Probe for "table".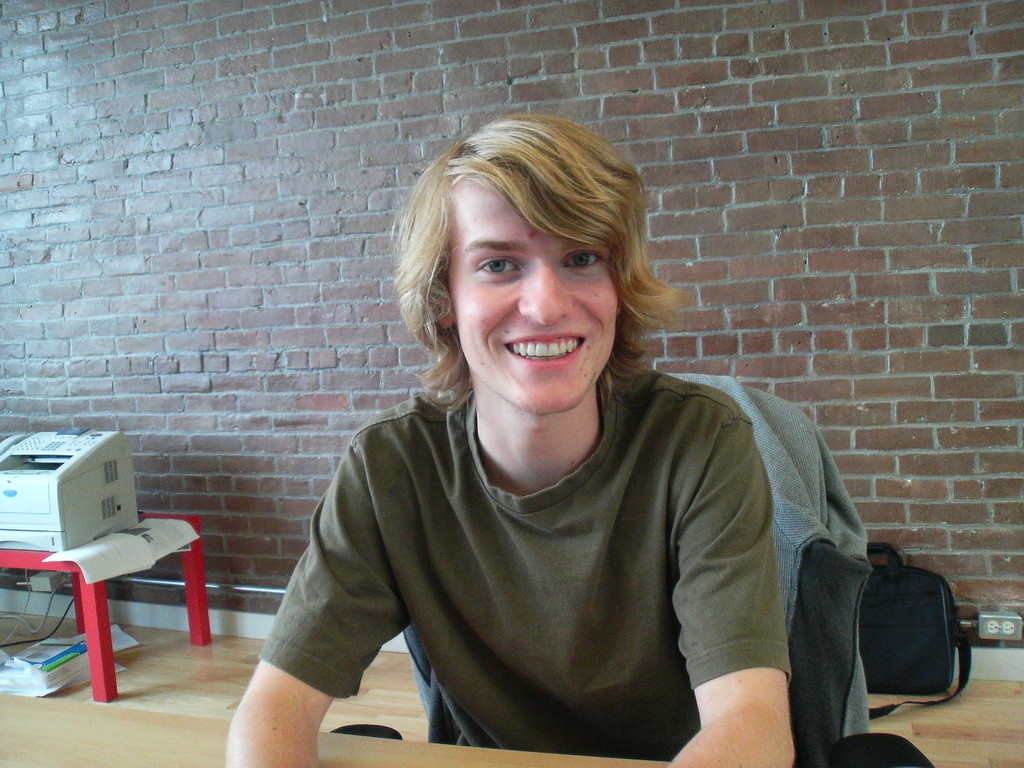
Probe result: detection(1, 498, 215, 697).
